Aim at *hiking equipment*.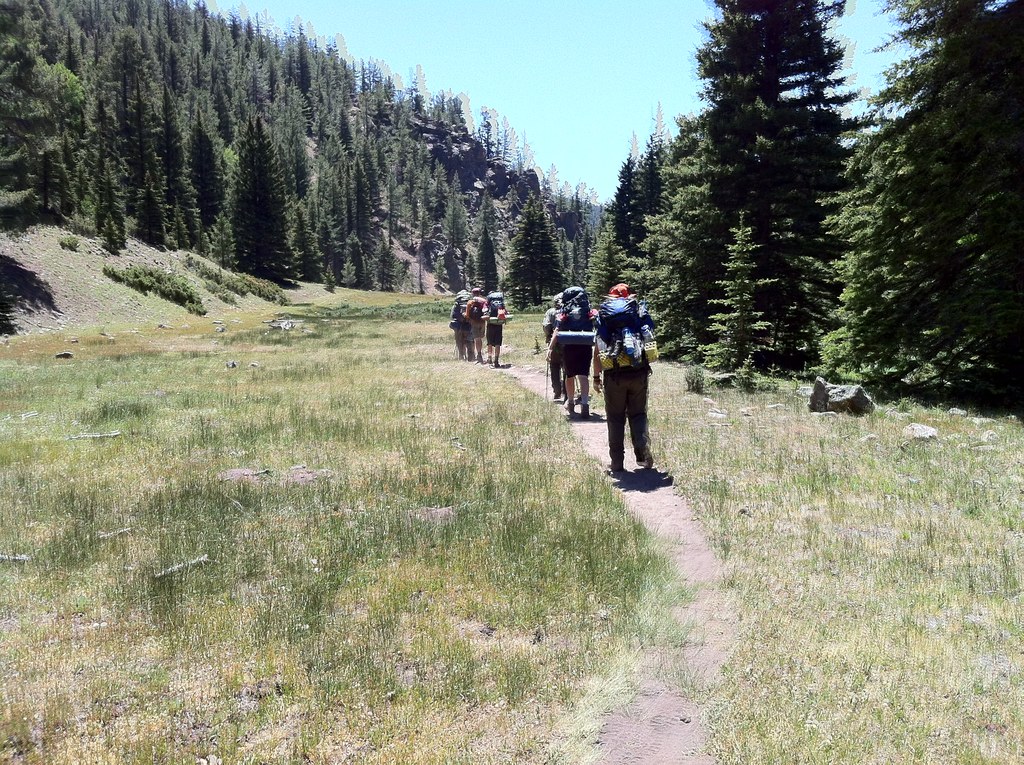
Aimed at bbox=[552, 286, 596, 348].
